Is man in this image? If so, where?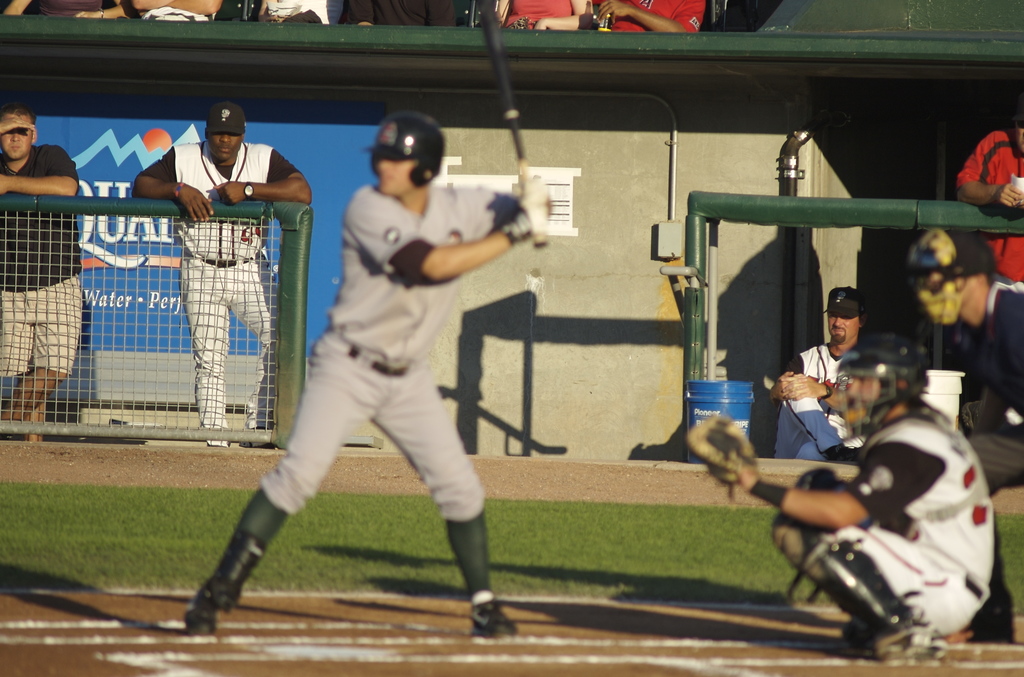
Yes, at pyautogui.locateOnScreen(772, 288, 876, 458).
